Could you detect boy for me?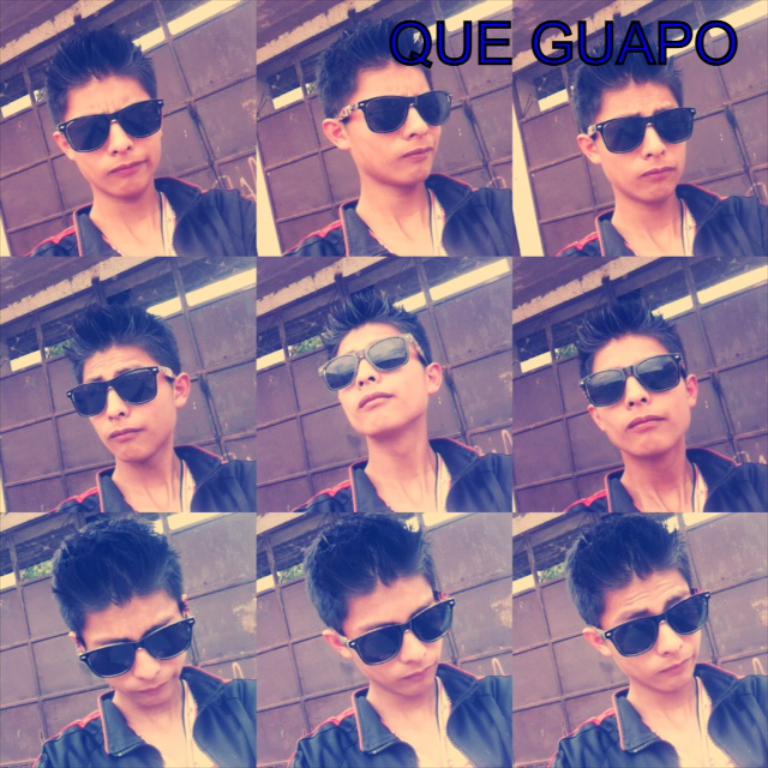
Detection result: [564,296,767,512].
